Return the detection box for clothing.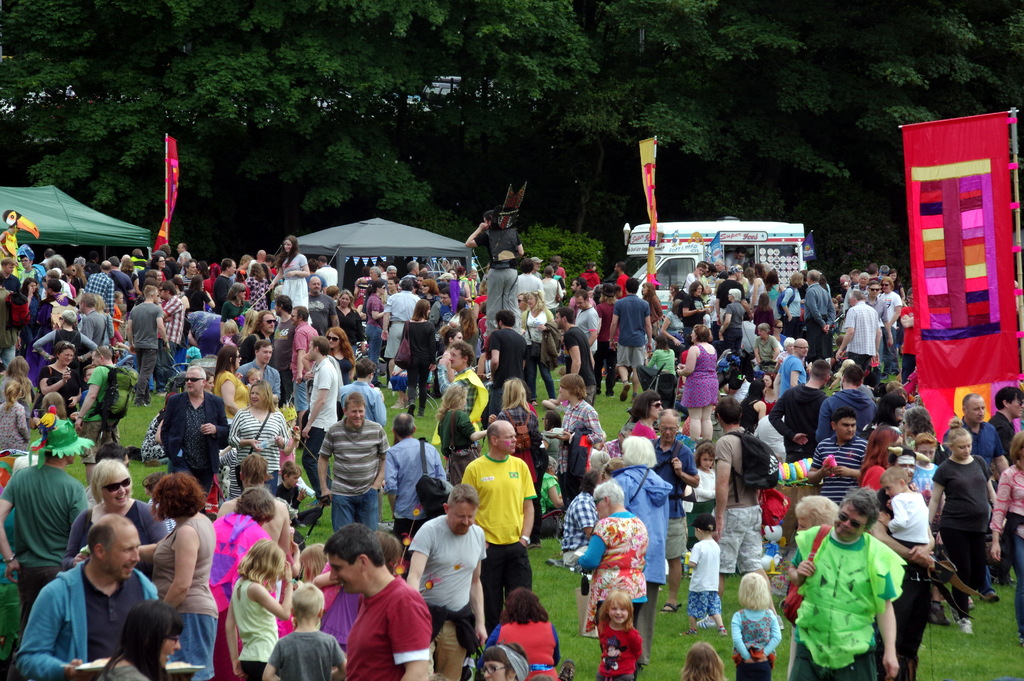
<bbox>211, 370, 252, 423</bbox>.
